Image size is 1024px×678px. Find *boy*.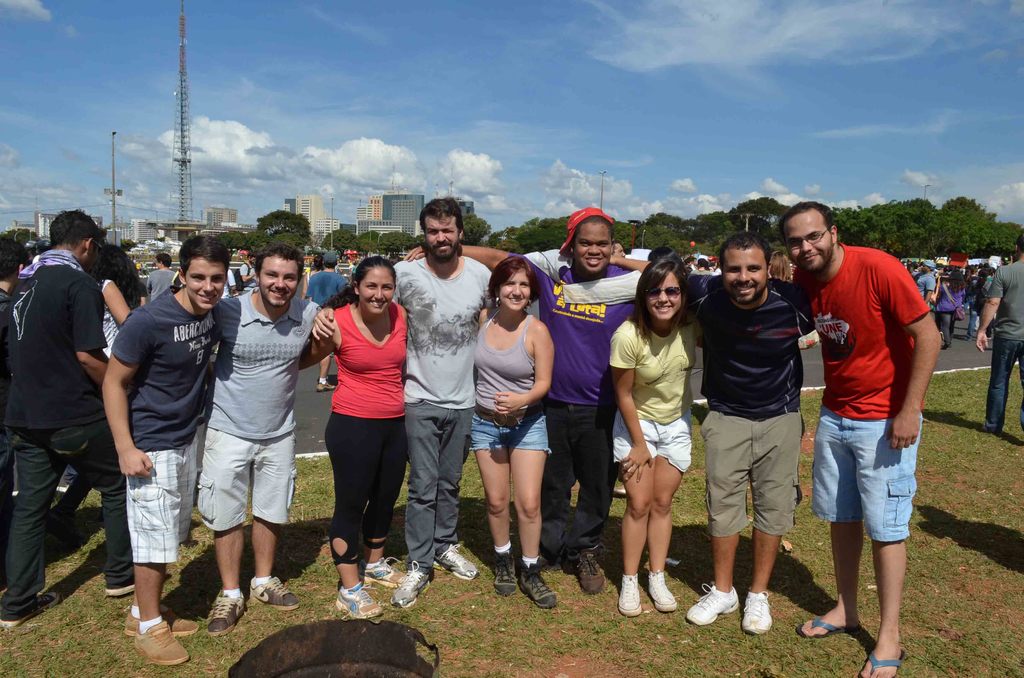
BBox(100, 234, 230, 664).
